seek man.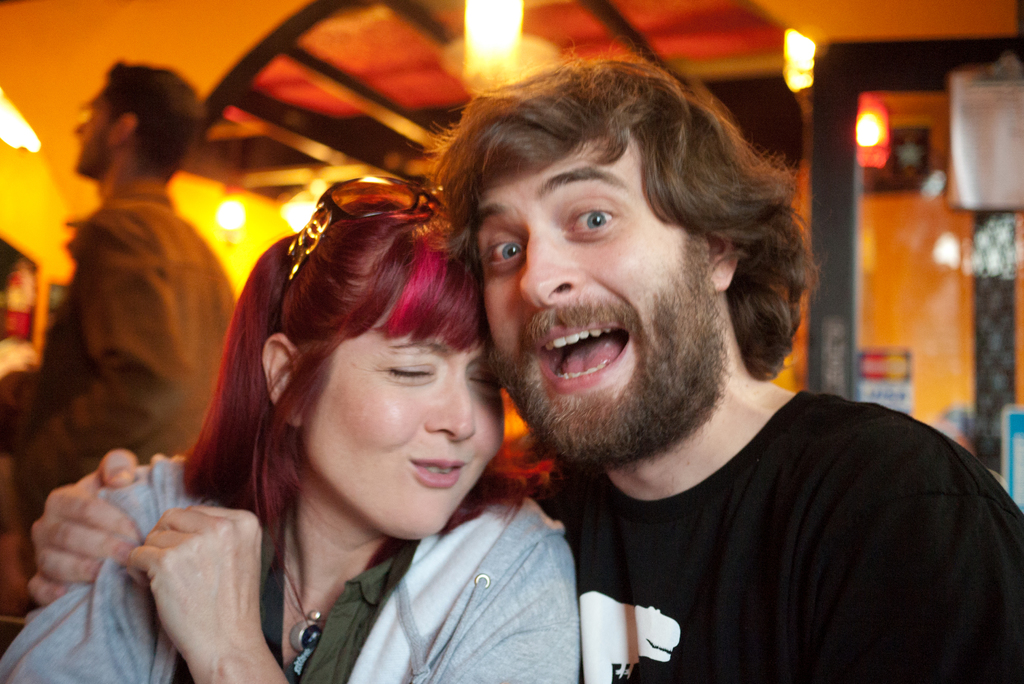
crop(10, 60, 236, 544).
